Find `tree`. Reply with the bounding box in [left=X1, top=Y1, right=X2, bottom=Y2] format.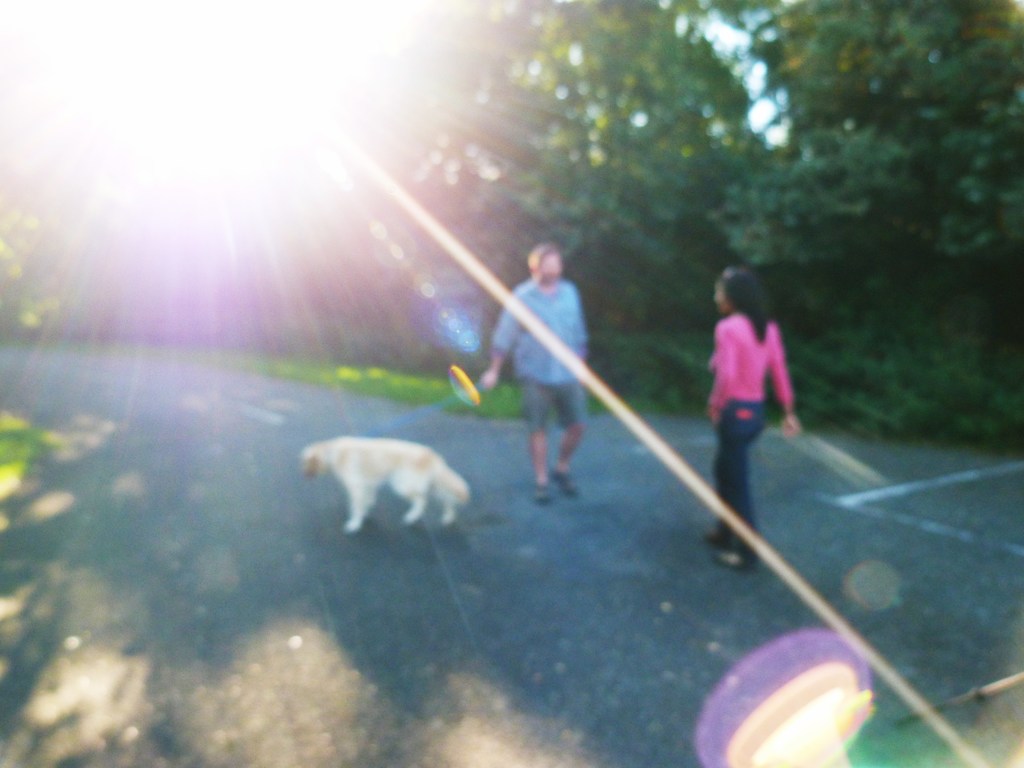
[left=715, top=0, right=1023, bottom=384].
